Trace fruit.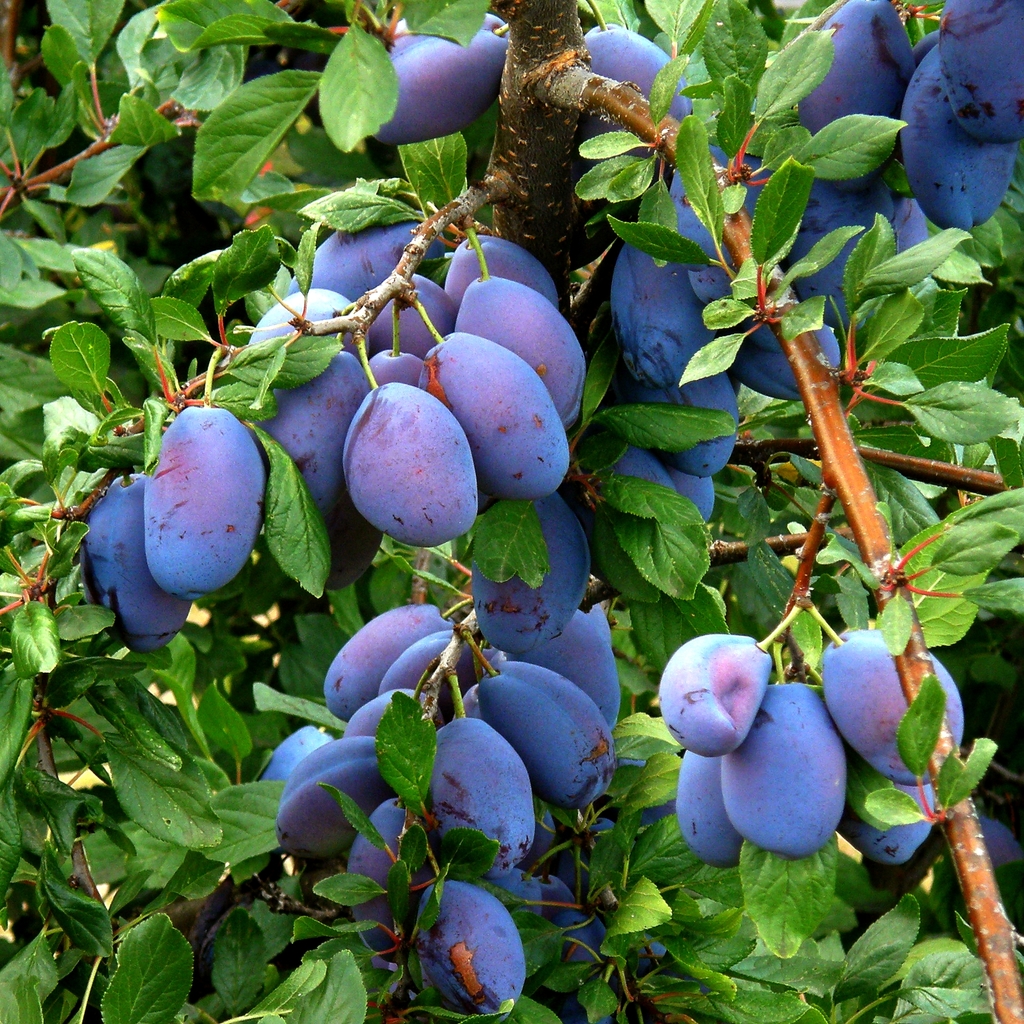
Traced to box=[793, 0, 916, 142].
